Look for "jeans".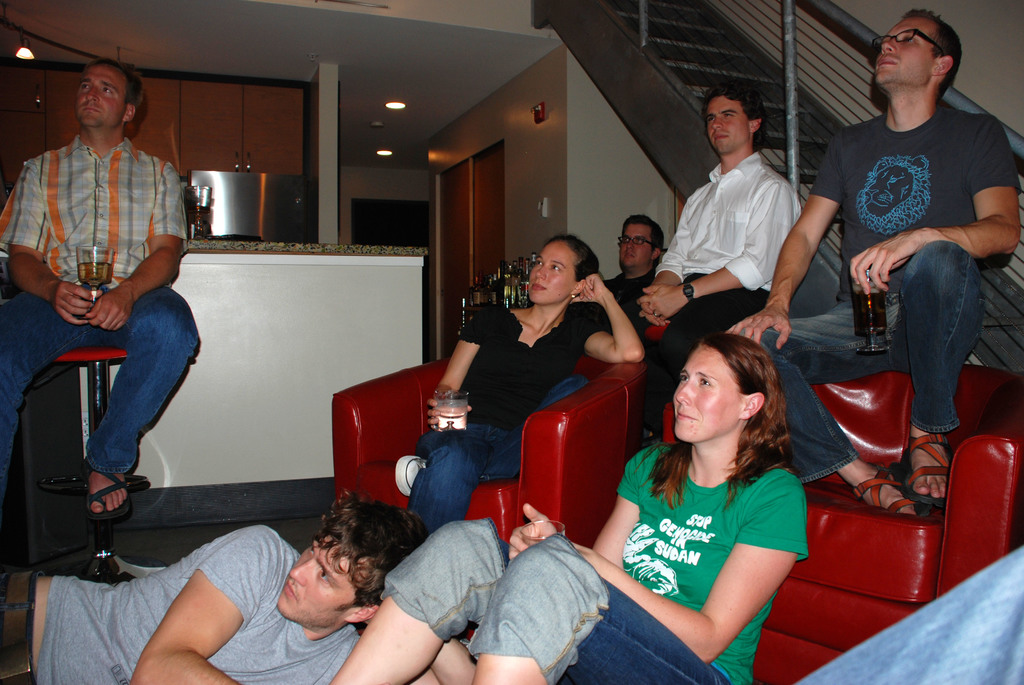
Found: bbox=(412, 425, 524, 524).
